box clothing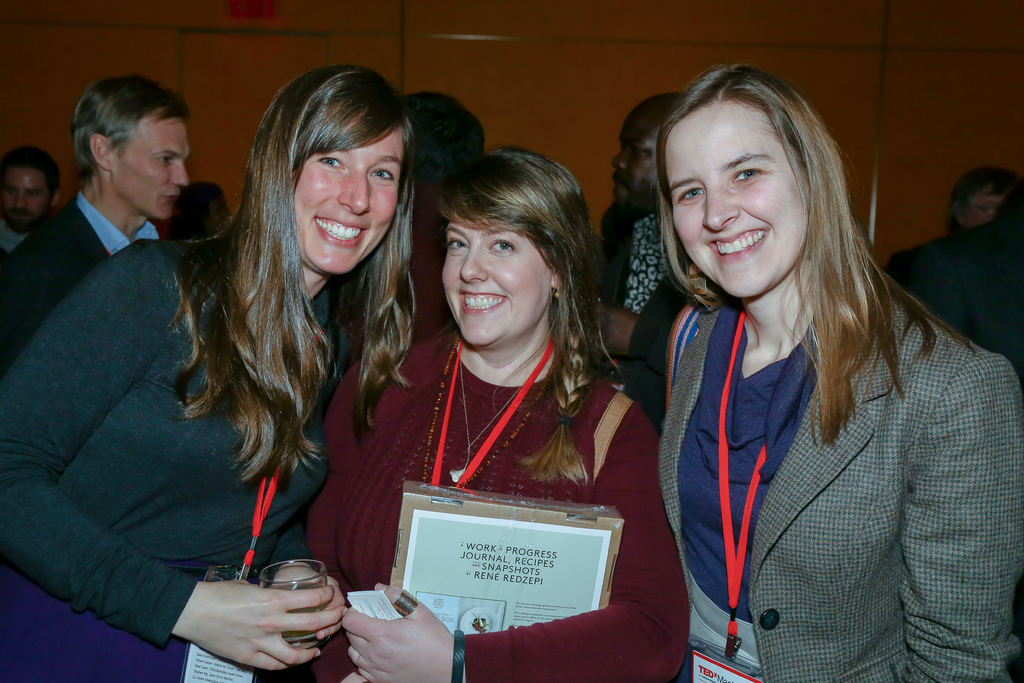
bbox=(658, 299, 1023, 682)
